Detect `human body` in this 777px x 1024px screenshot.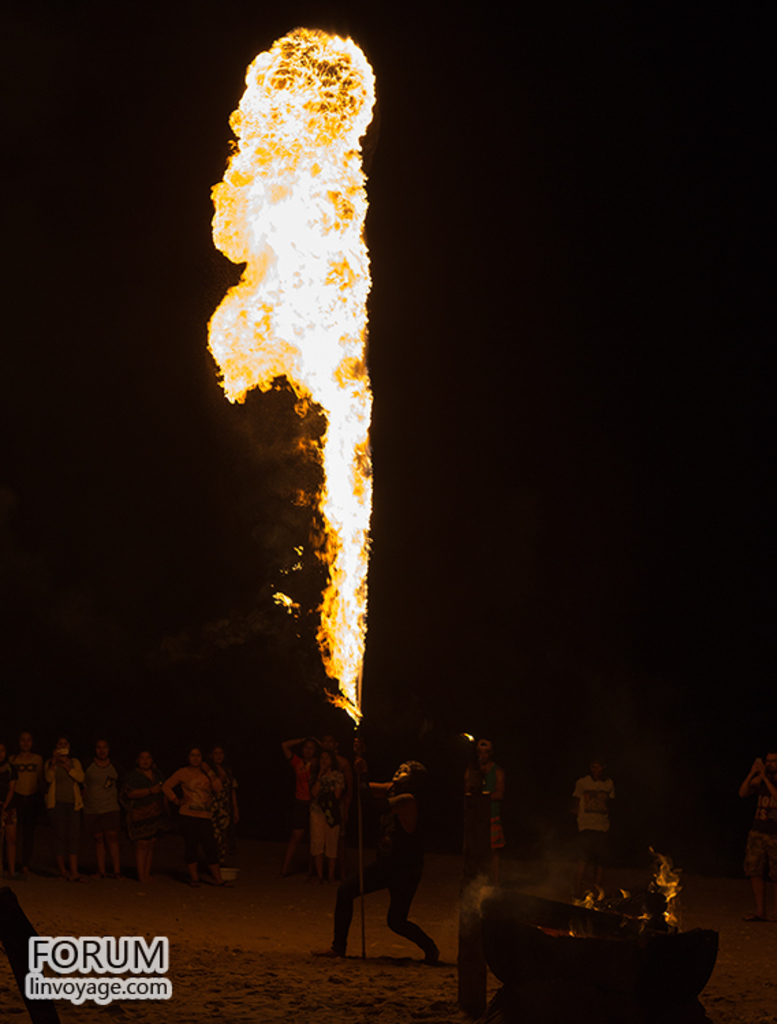
Detection: bbox(571, 752, 619, 898).
